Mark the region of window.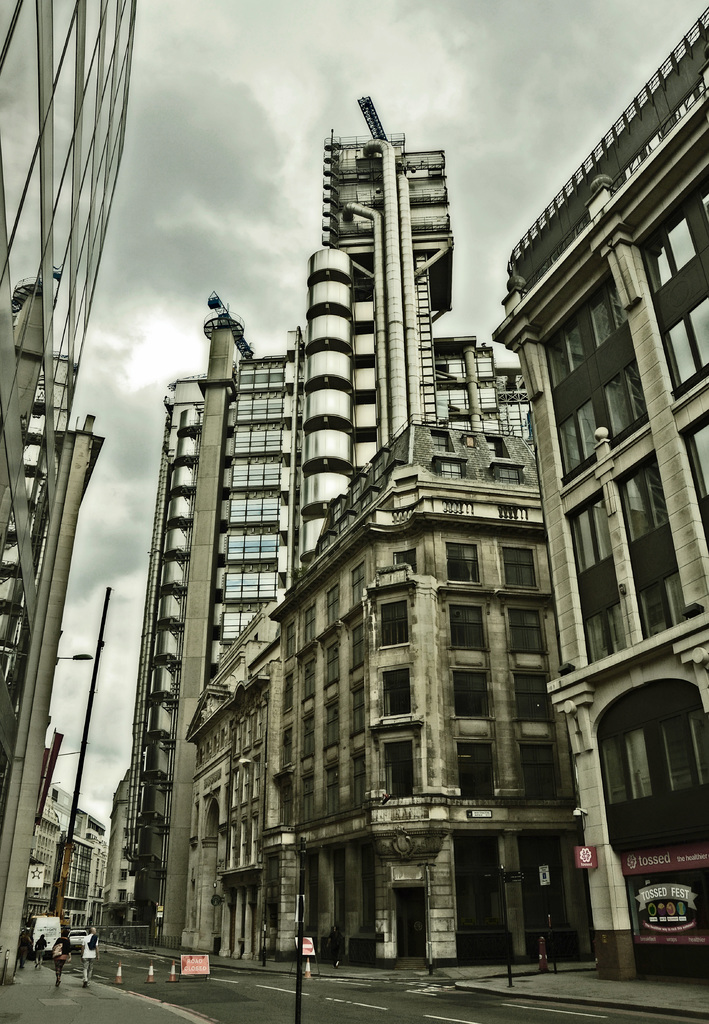
Region: l=350, t=749, r=368, b=807.
